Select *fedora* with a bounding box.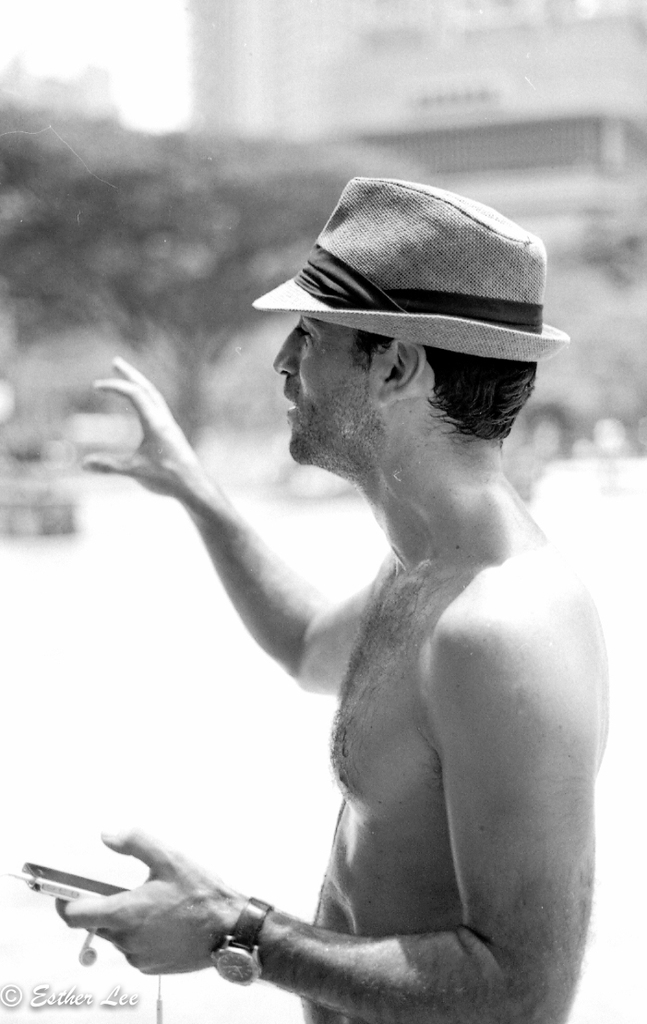
bbox=[247, 176, 568, 364].
